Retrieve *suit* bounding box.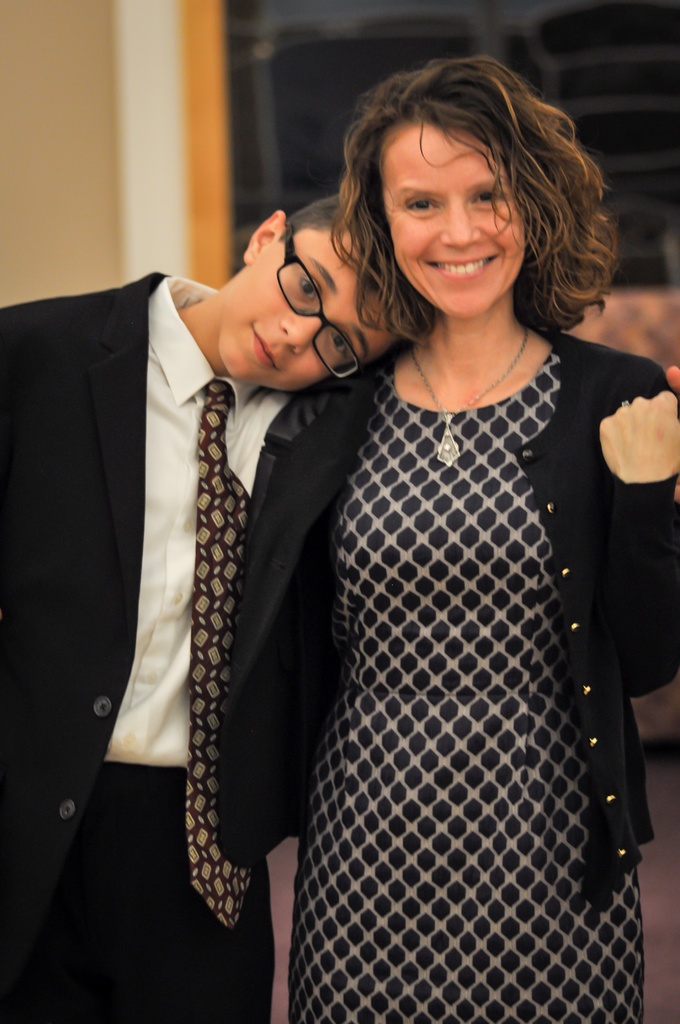
Bounding box: locate(0, 270, 362, 879).
